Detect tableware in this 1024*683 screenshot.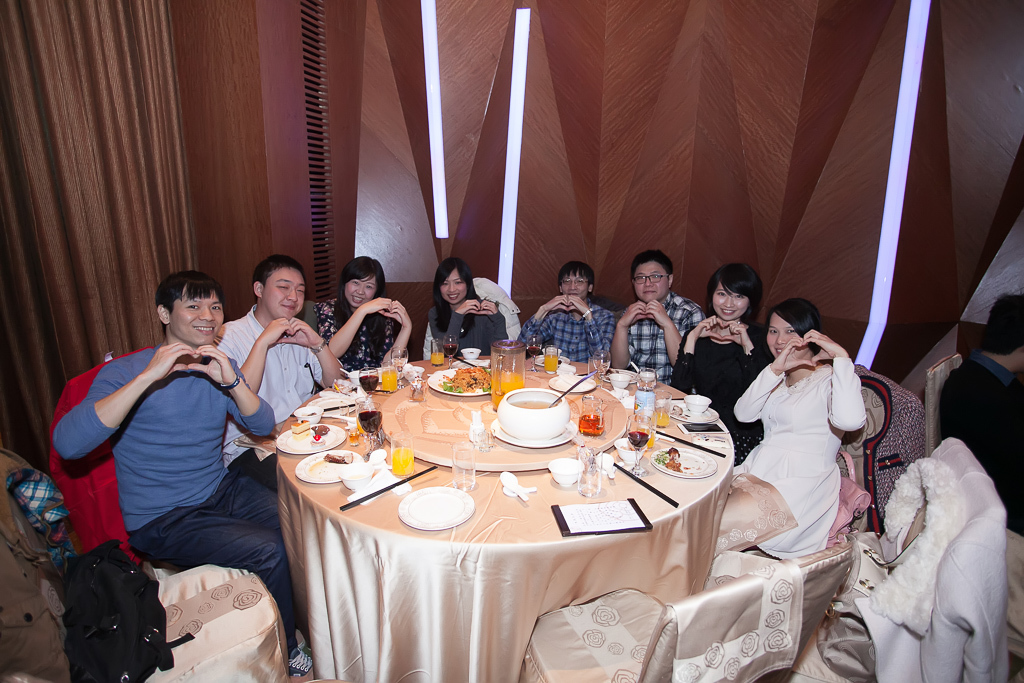
Detection: <region>504, 486, 537, 496</region>.
